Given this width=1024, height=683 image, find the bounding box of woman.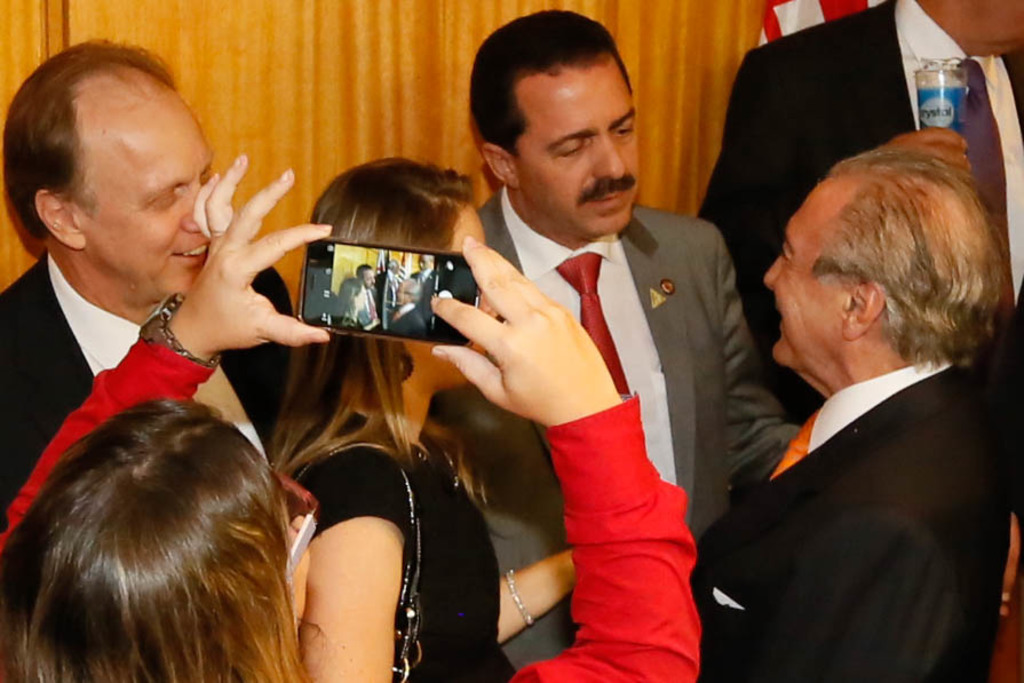
<box>264,156,575,682</box>.
